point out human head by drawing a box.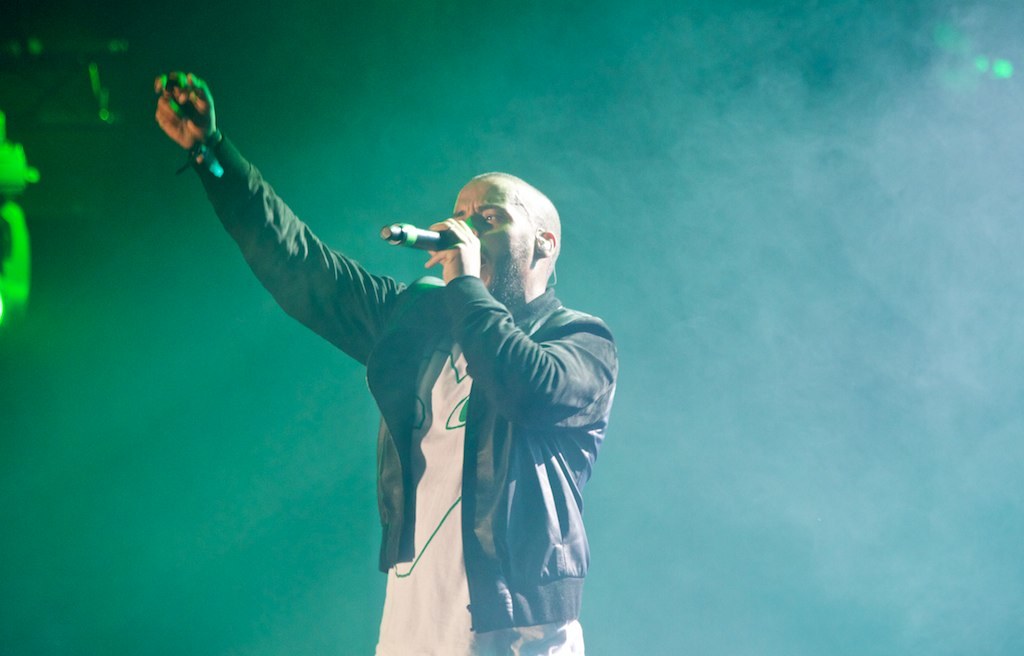
(449, 168, 570, 309).
